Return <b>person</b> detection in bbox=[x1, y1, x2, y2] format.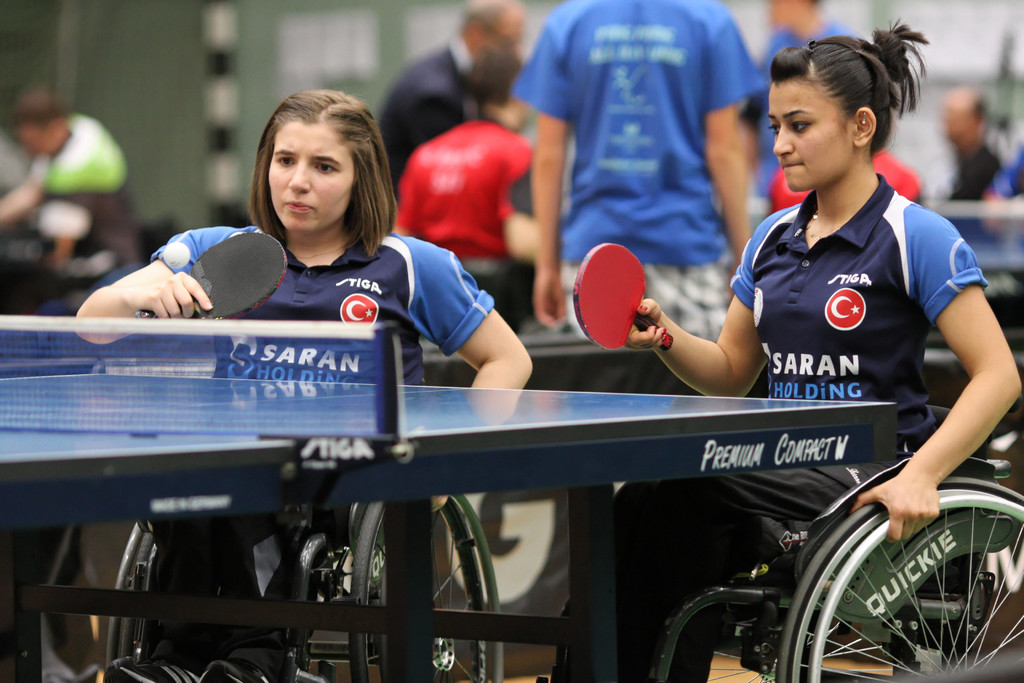
bbox=[378, 0, 522, 203].
